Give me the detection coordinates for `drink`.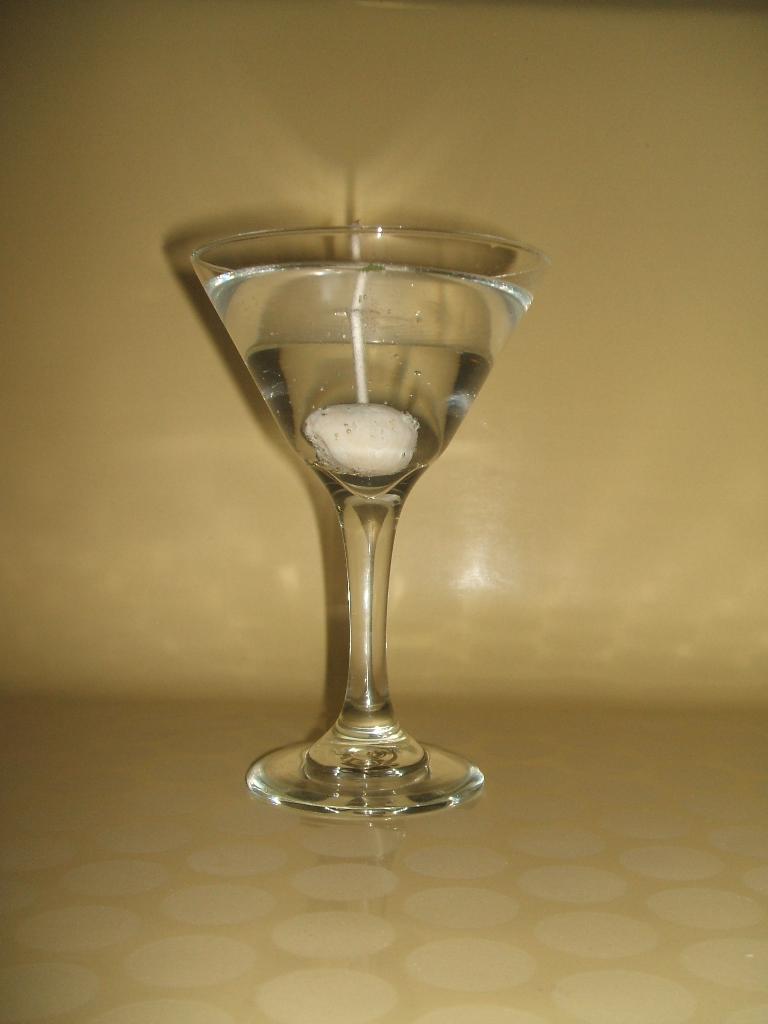
{"left": 163, "top": 203, "right": 564, "bottom": 790}.
